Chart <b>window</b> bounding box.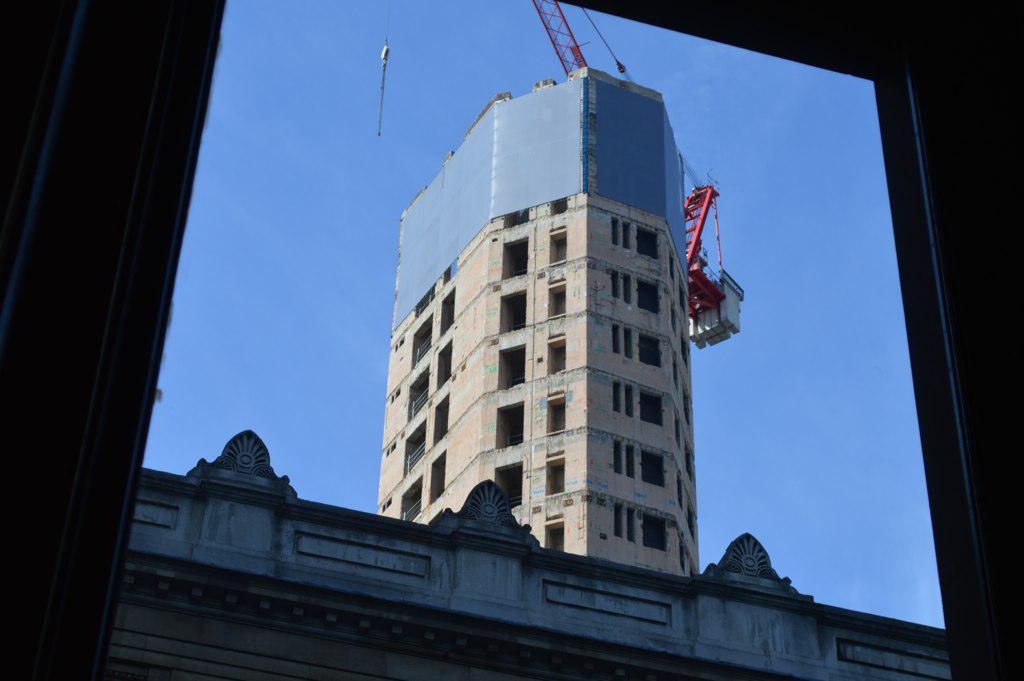
Charted: (498, 344, 525, 385).
